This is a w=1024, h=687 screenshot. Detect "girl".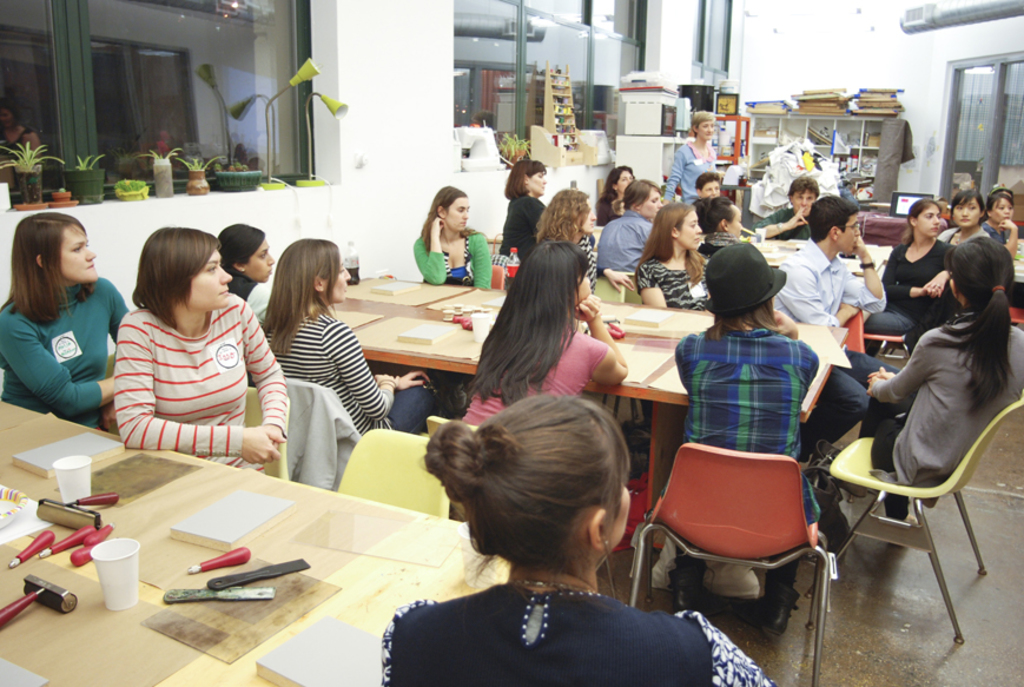
BBox(589, 158, 649, 229).
